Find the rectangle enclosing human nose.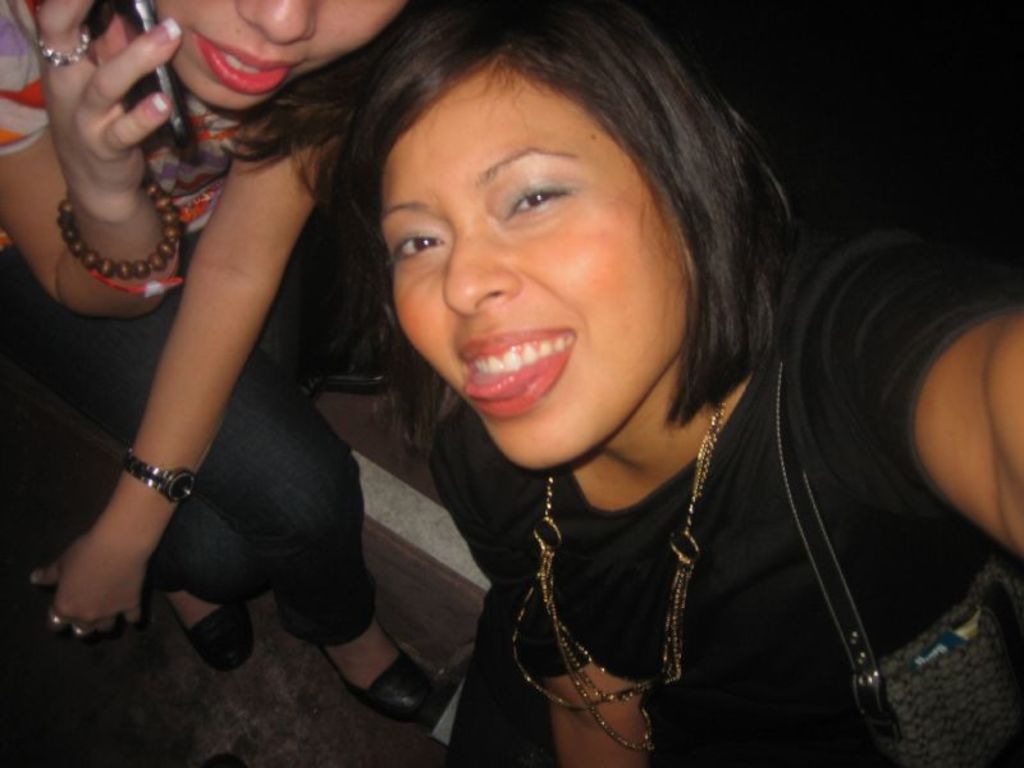
bbox(230, 1, 316, 44).
